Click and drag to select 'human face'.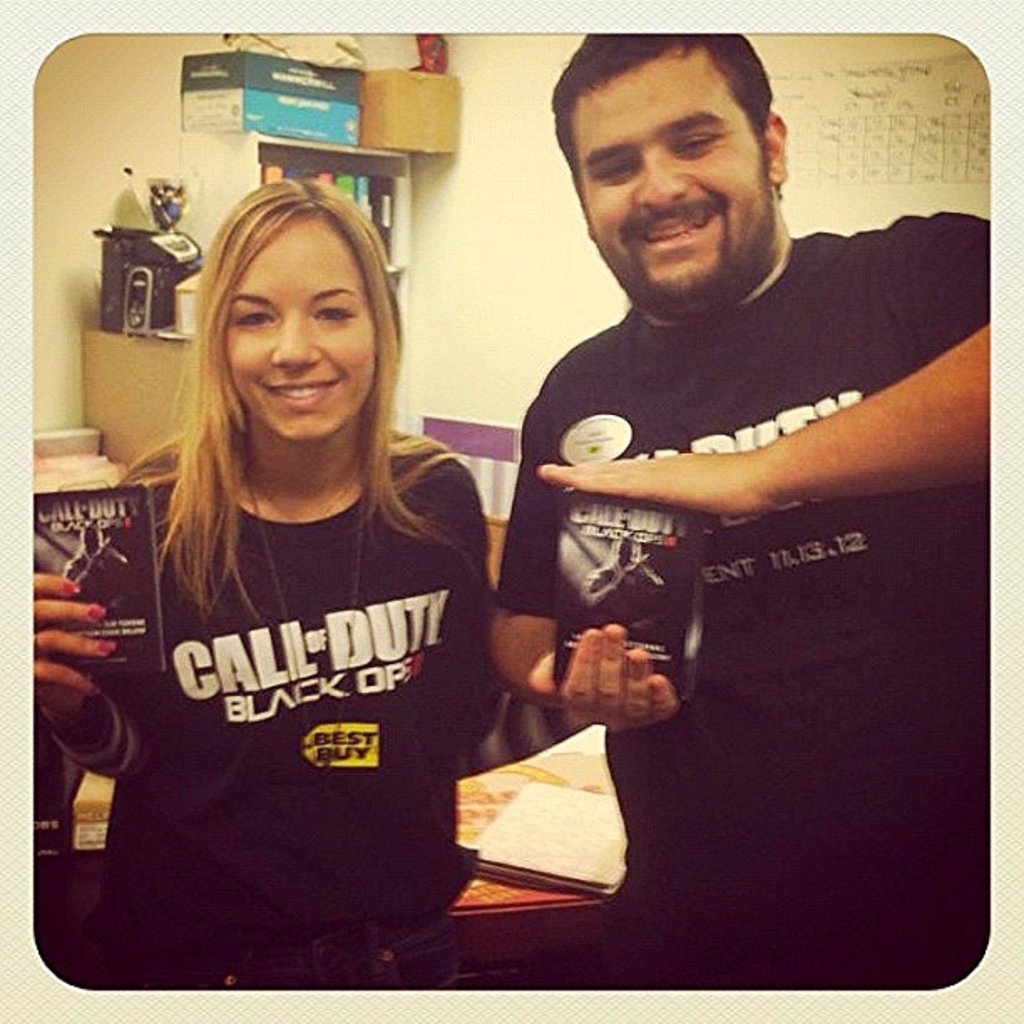
Selection: bbox=[571, 38, 771, 308].
